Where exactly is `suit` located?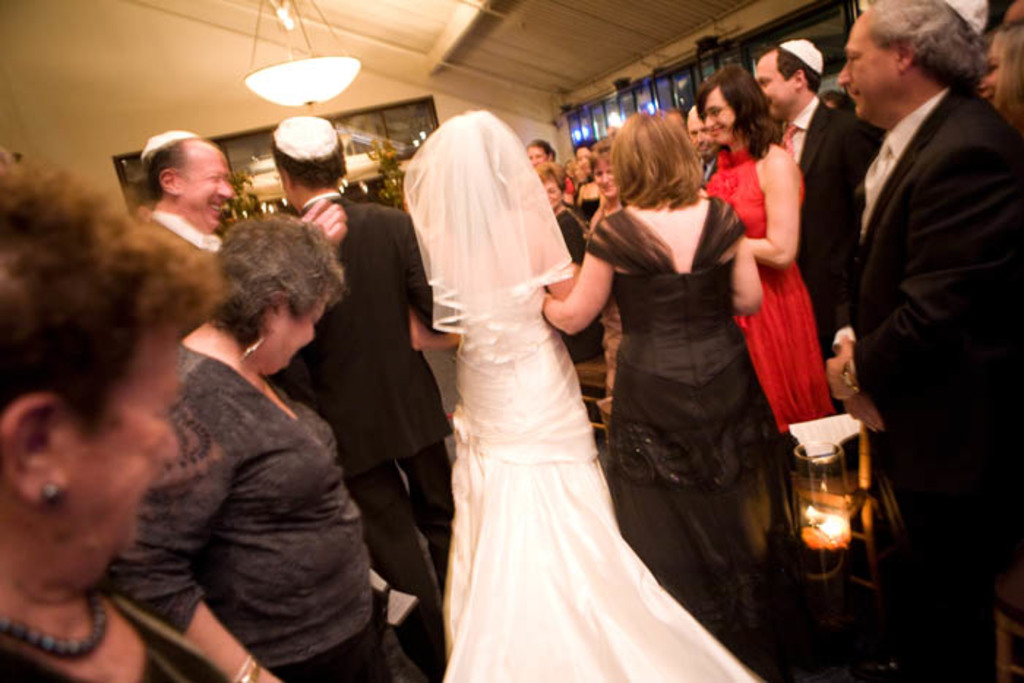
Its bounding box is (x1=784, y1=98, x2=885, y2=364).
